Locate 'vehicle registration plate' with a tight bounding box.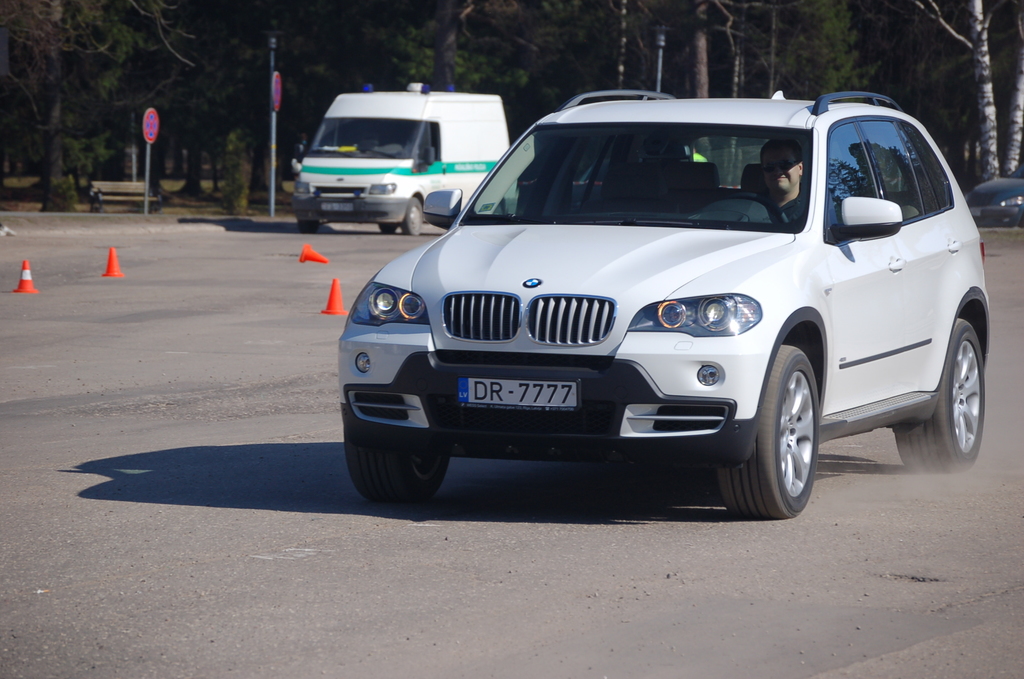
bbox=[452, 375, 584, 414].
